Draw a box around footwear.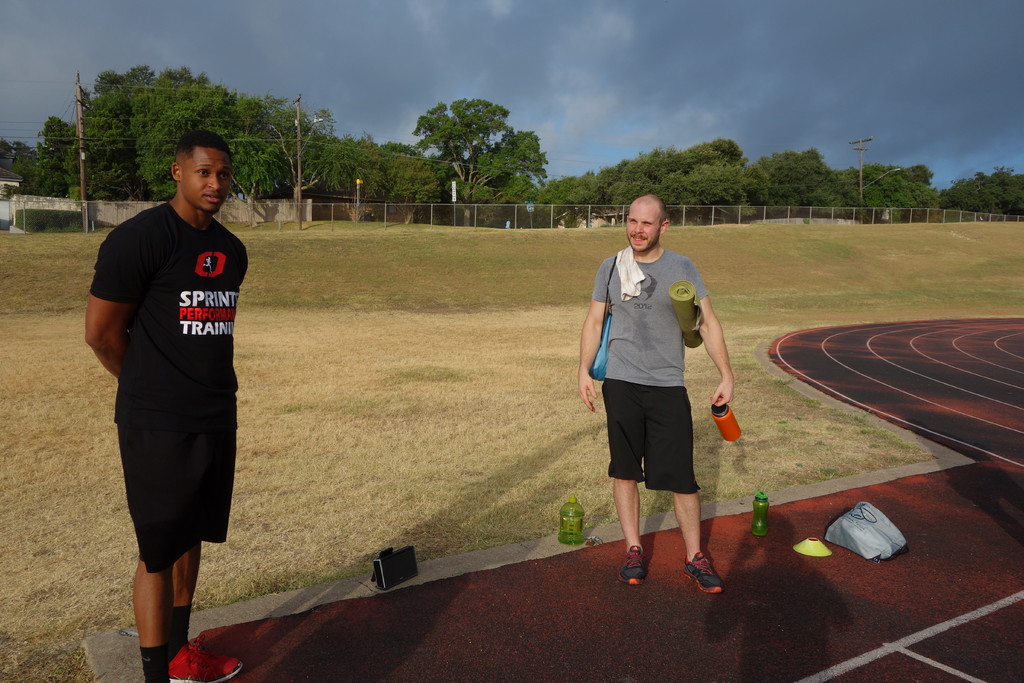
BBox(170, 642, 242, 682).
